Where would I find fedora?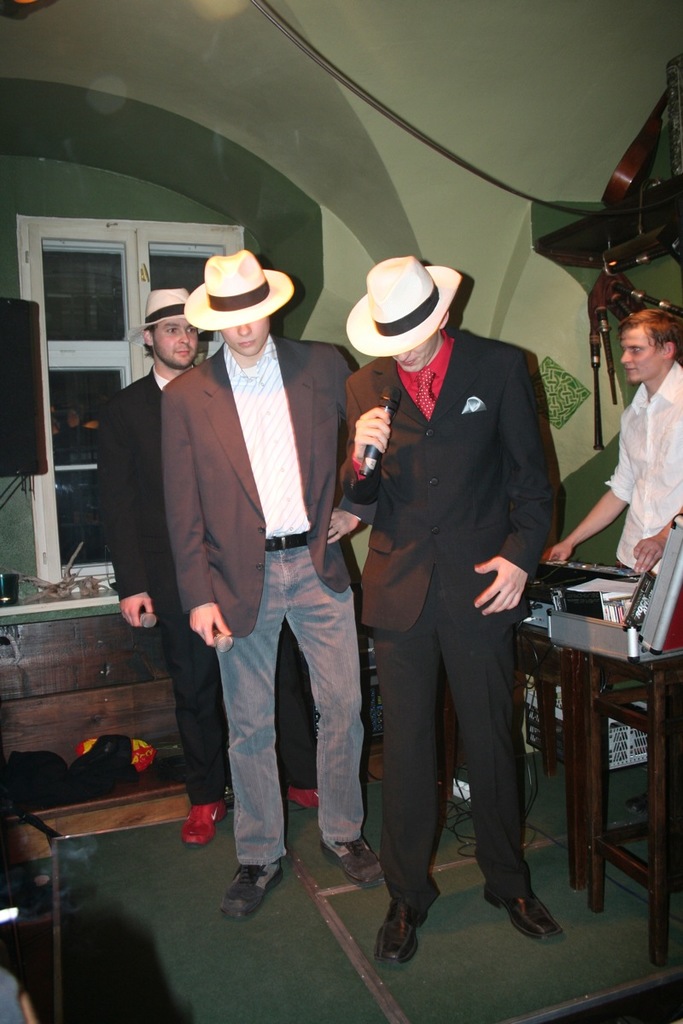
At (x1=347, y1=256, x2=462, y2=355).
